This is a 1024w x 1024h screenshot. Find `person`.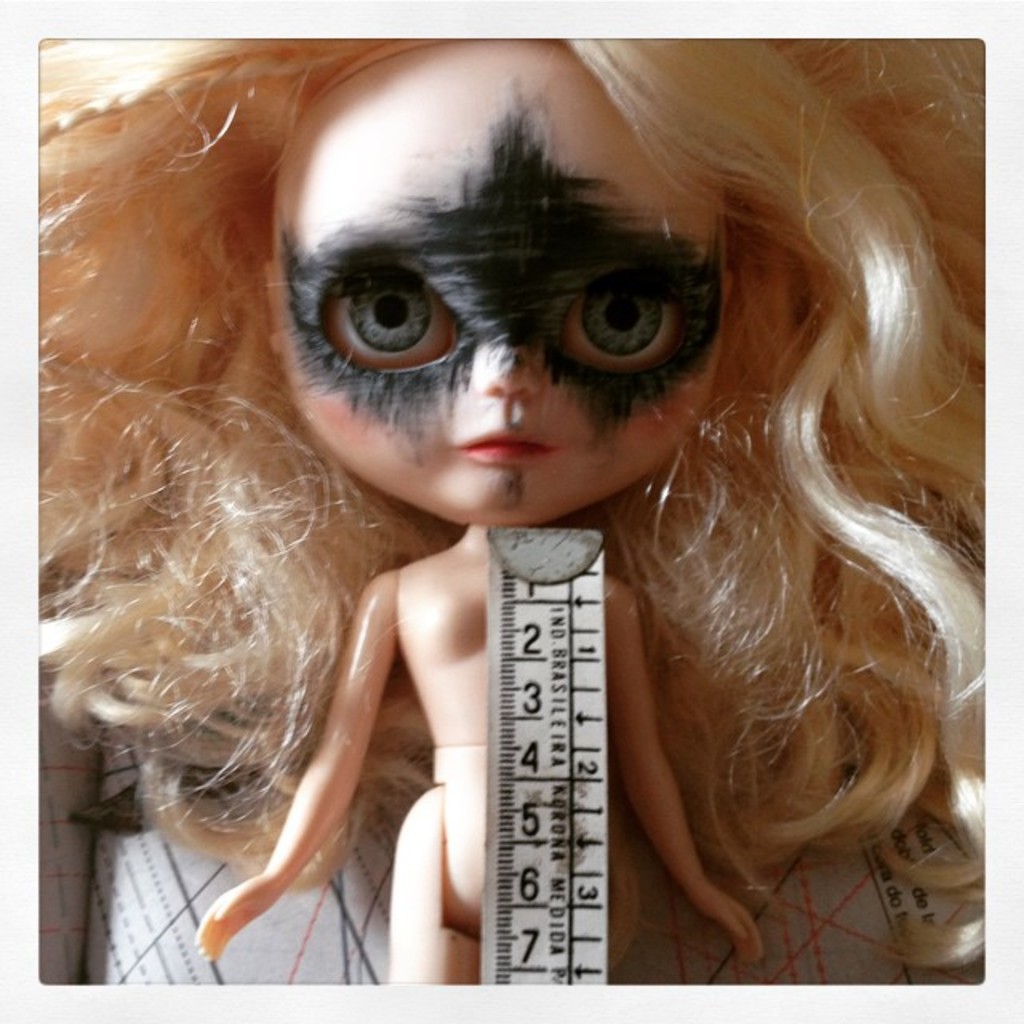
Bounding box: <box>74,18,966,1022</box>.
